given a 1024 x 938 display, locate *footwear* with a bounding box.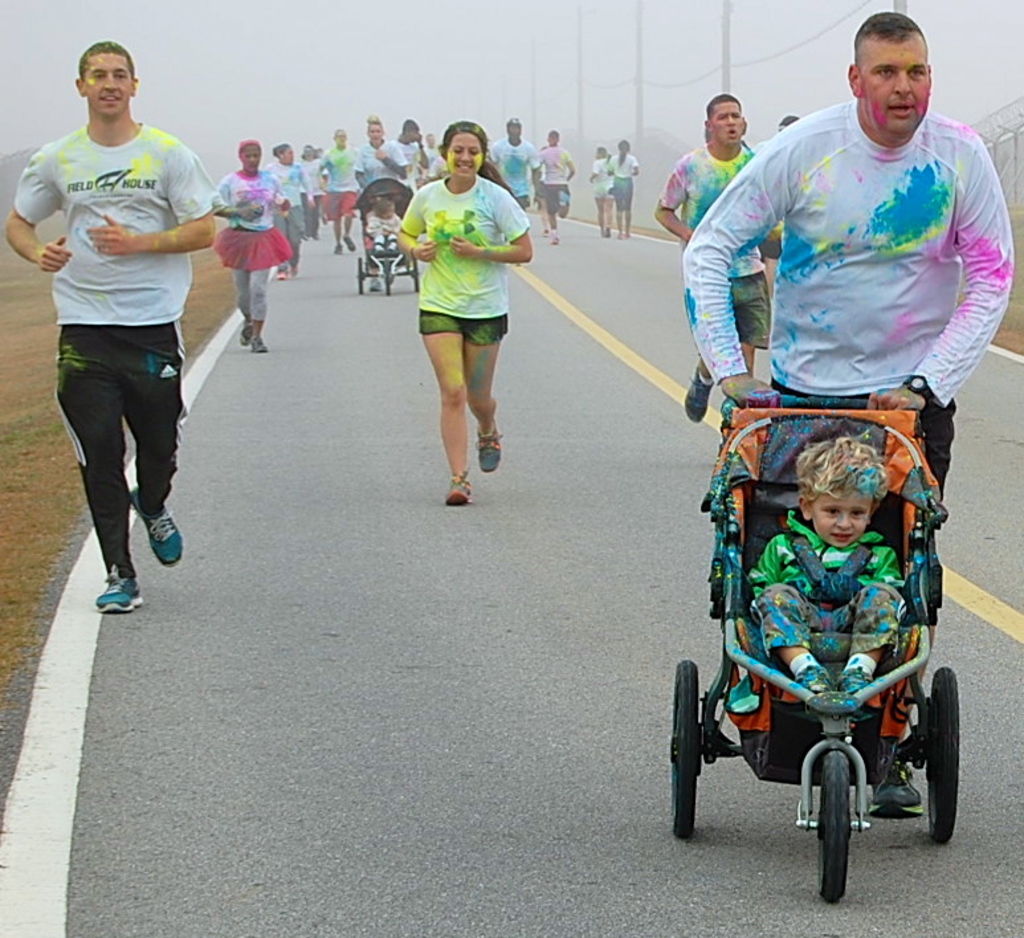
Located: (x1=686, y1=356, x2=711, y2=421).
